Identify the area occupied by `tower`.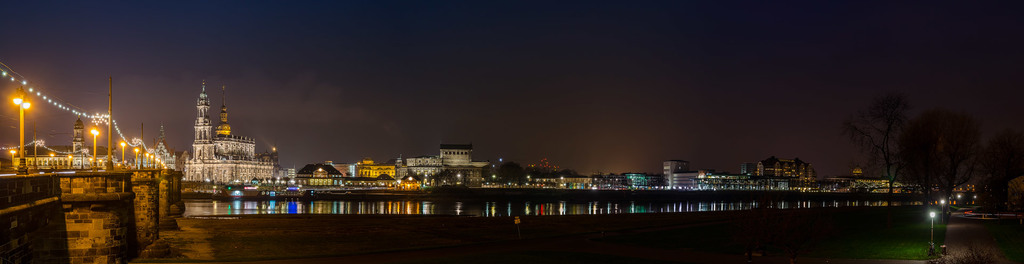
Area: 188,72,214,167.
